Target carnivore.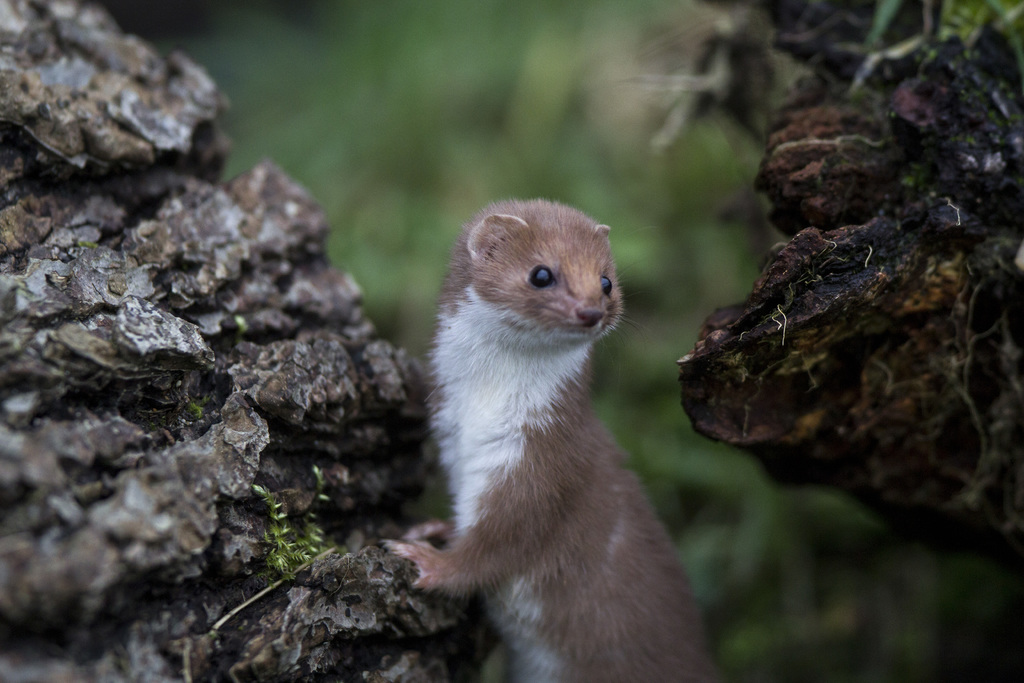
Target region: (403,197,723,682).
